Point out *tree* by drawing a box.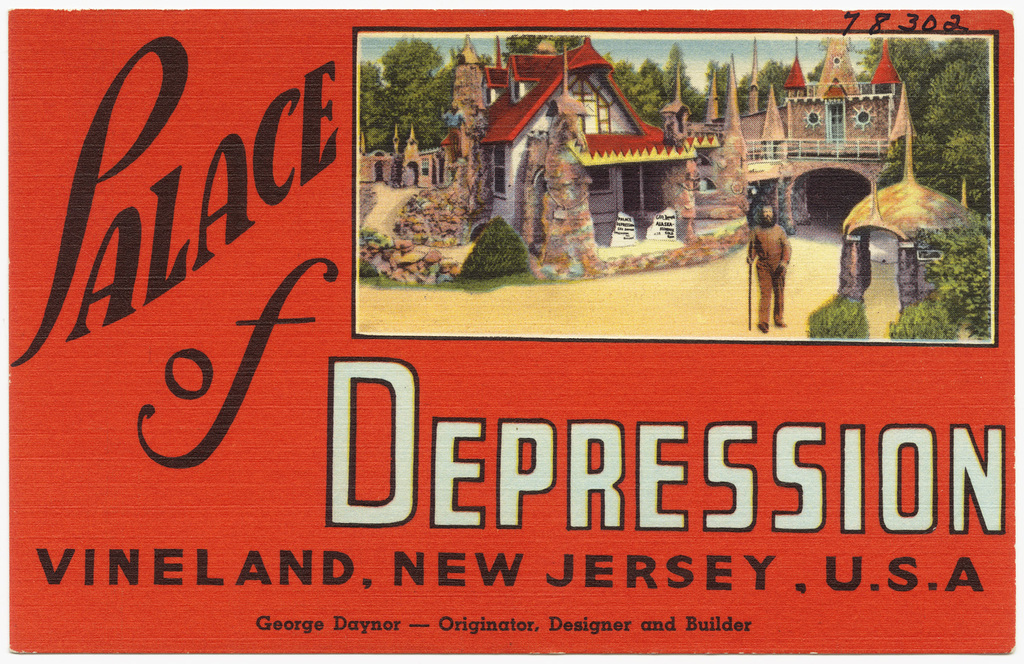
box=[379, 40, 438, 158].
